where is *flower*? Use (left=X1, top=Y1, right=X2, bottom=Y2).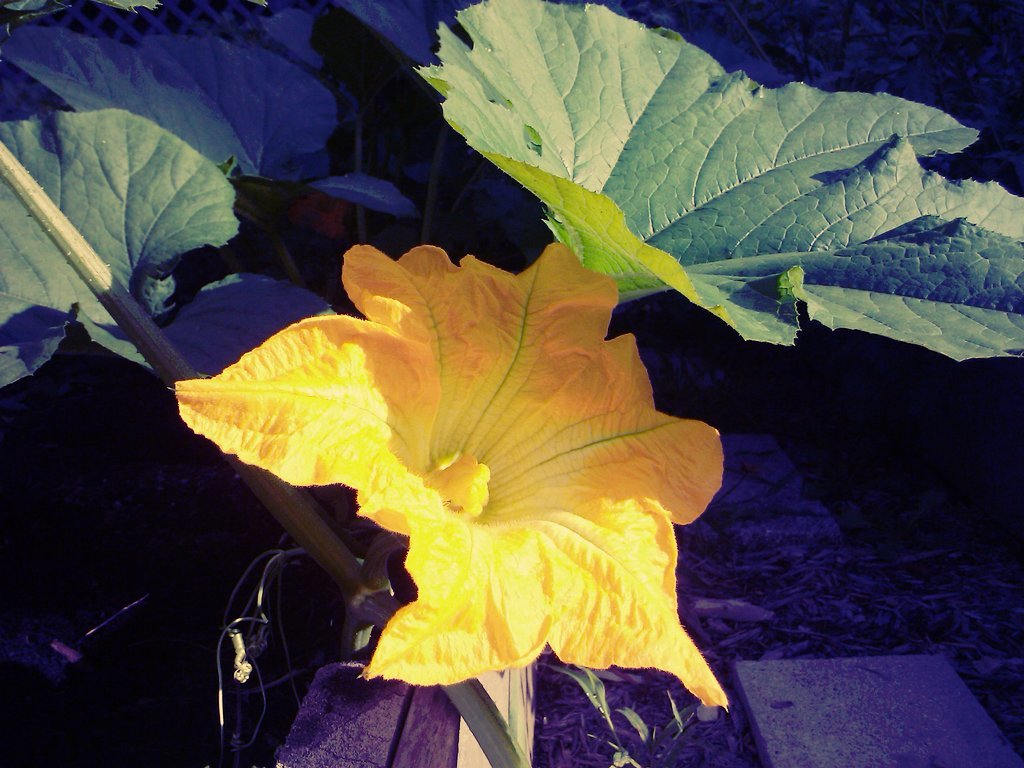
(left=191, top=231, right=714, bottom=696).
